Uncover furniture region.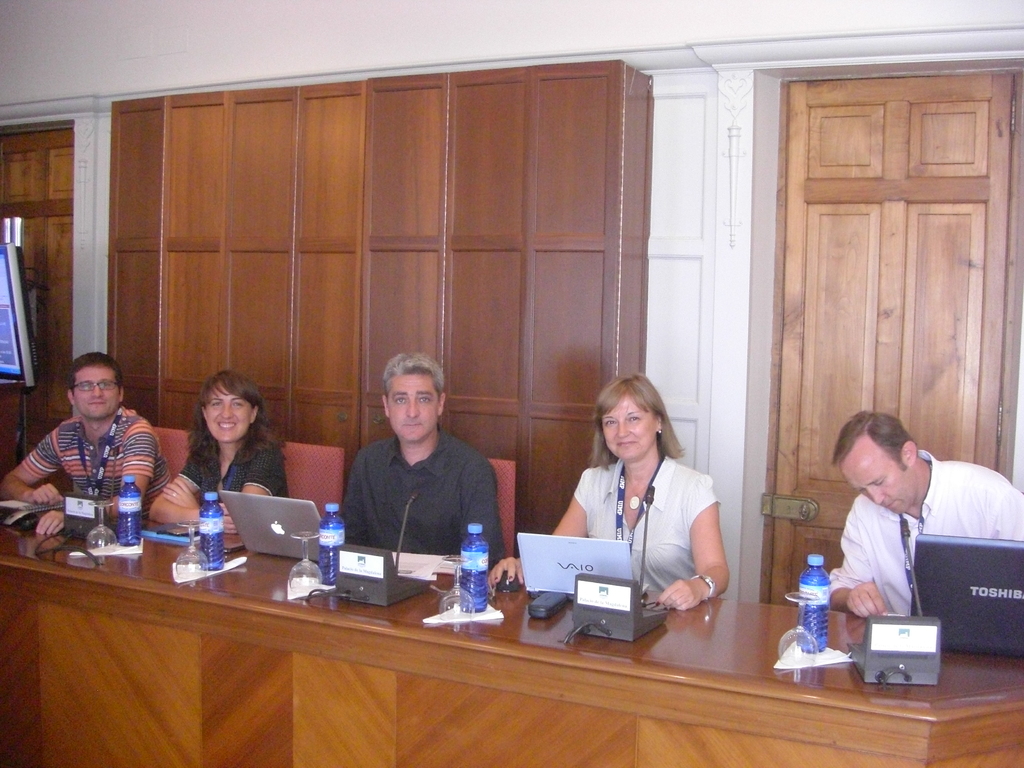
Uncovered: bbox=(152, 426, 191, 484).
